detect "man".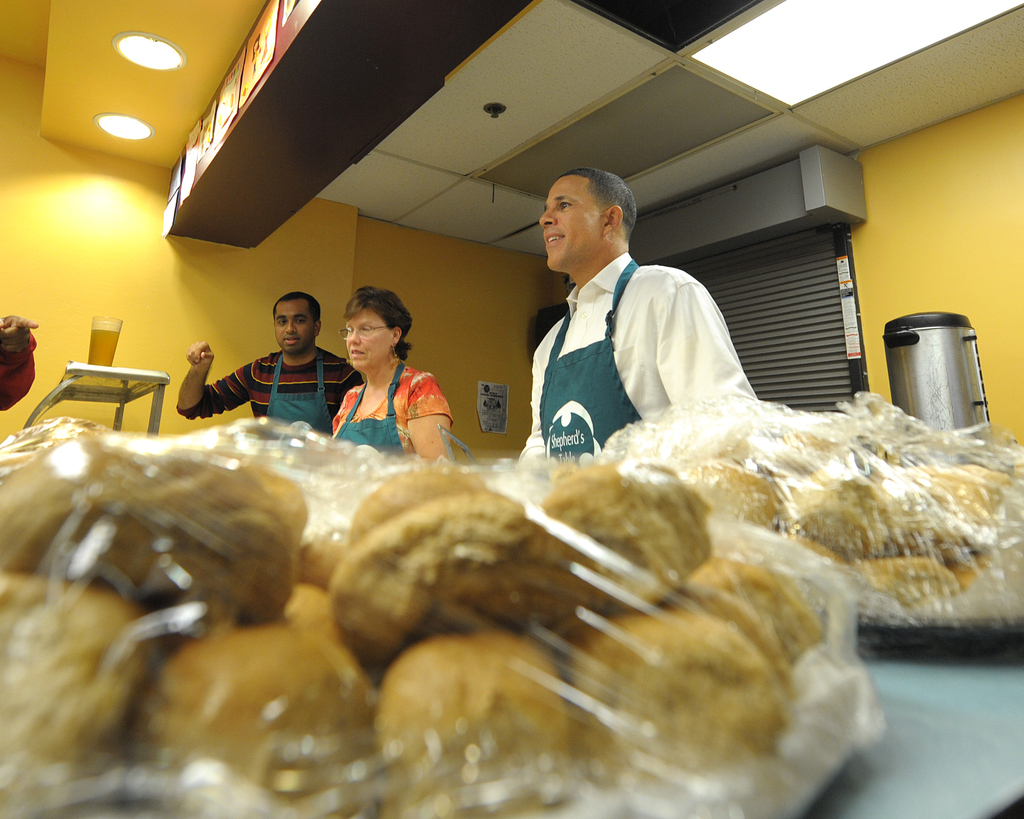
Detected at box(175, 292, 365, 437).
